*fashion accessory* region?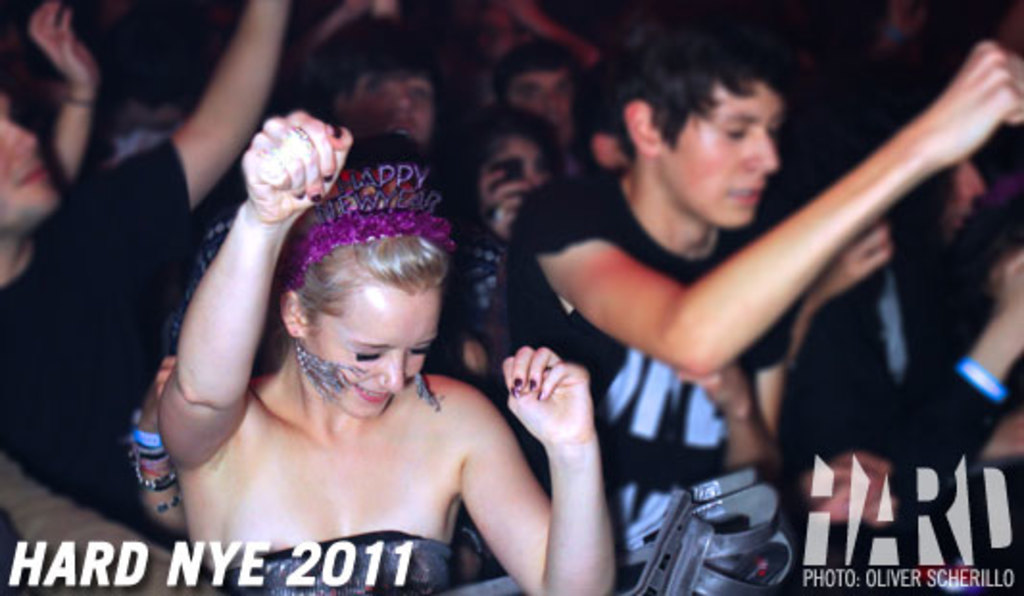
x1=953, y1=352, x2=1009, y2=402
